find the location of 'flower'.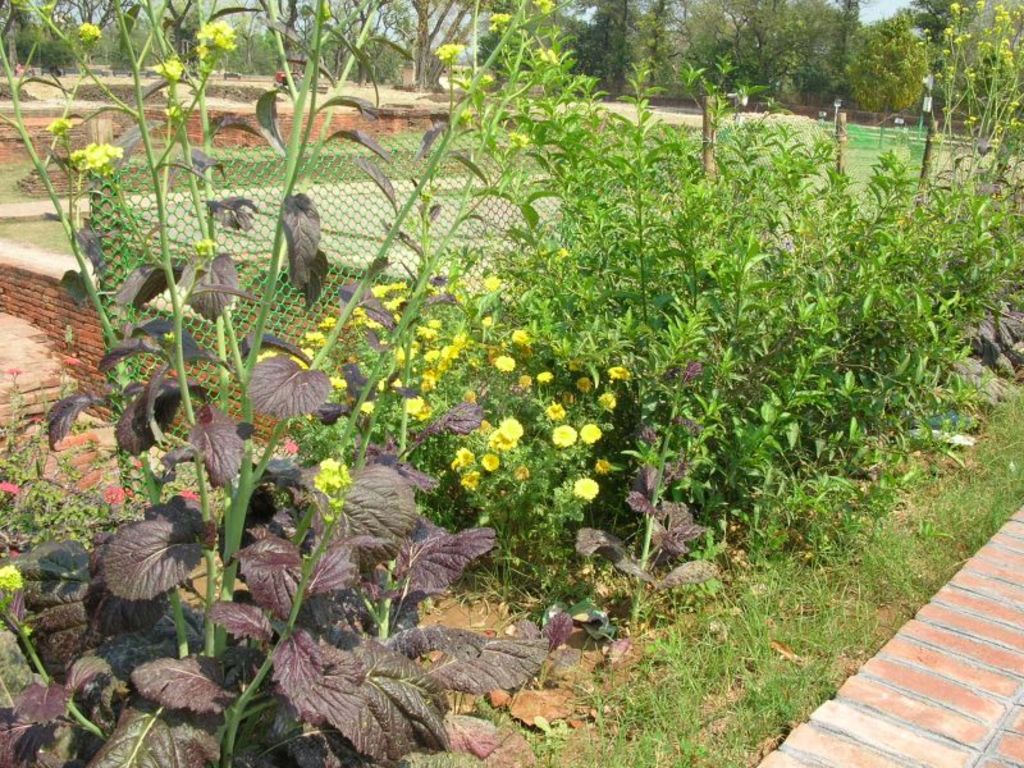
Location: (608, 367, 630, 381).
